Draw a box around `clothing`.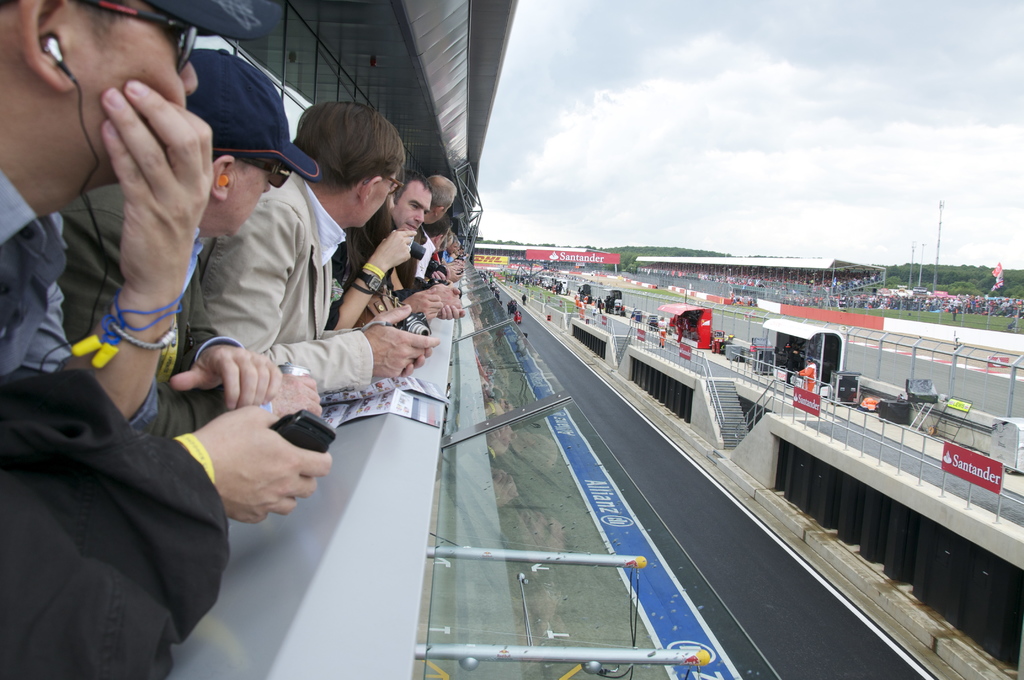
l=578, t=302, r=586, b=315.
